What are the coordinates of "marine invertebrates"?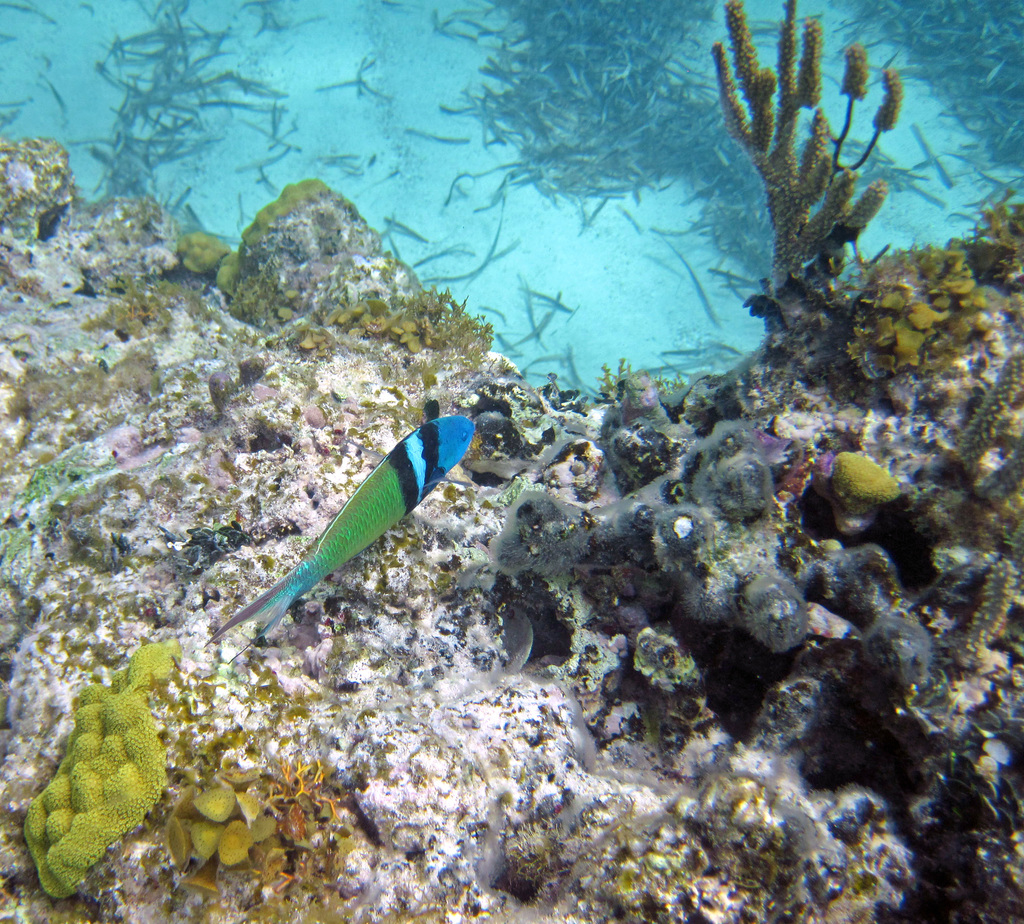
l=693, t=414, r=779, b=530.
